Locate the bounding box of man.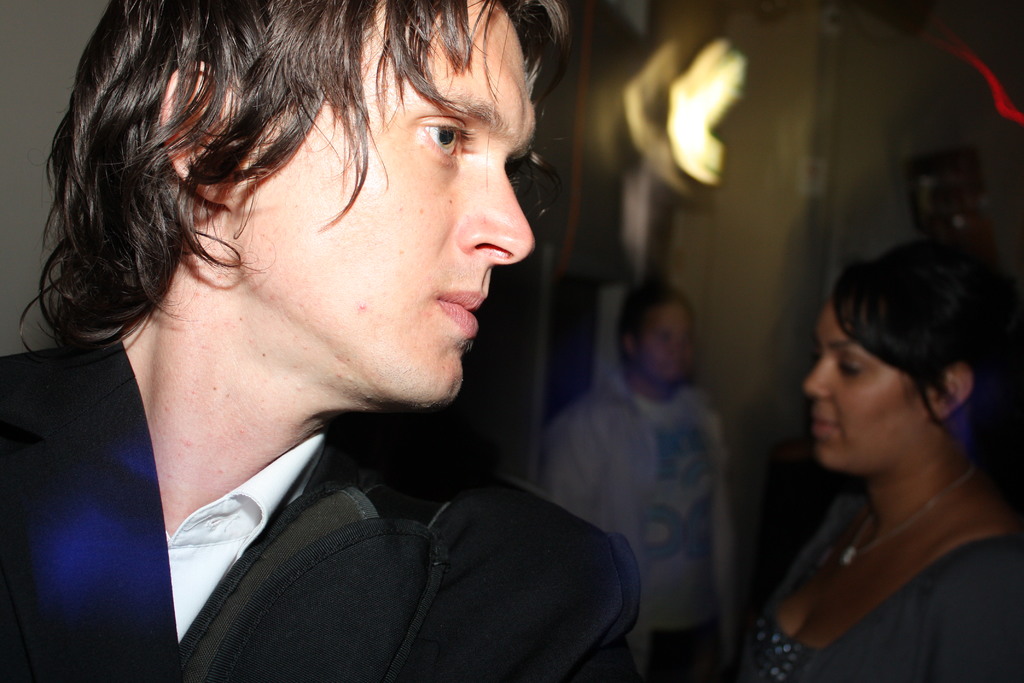
Bounding box: bbox=[0, 2, 692, 666].
